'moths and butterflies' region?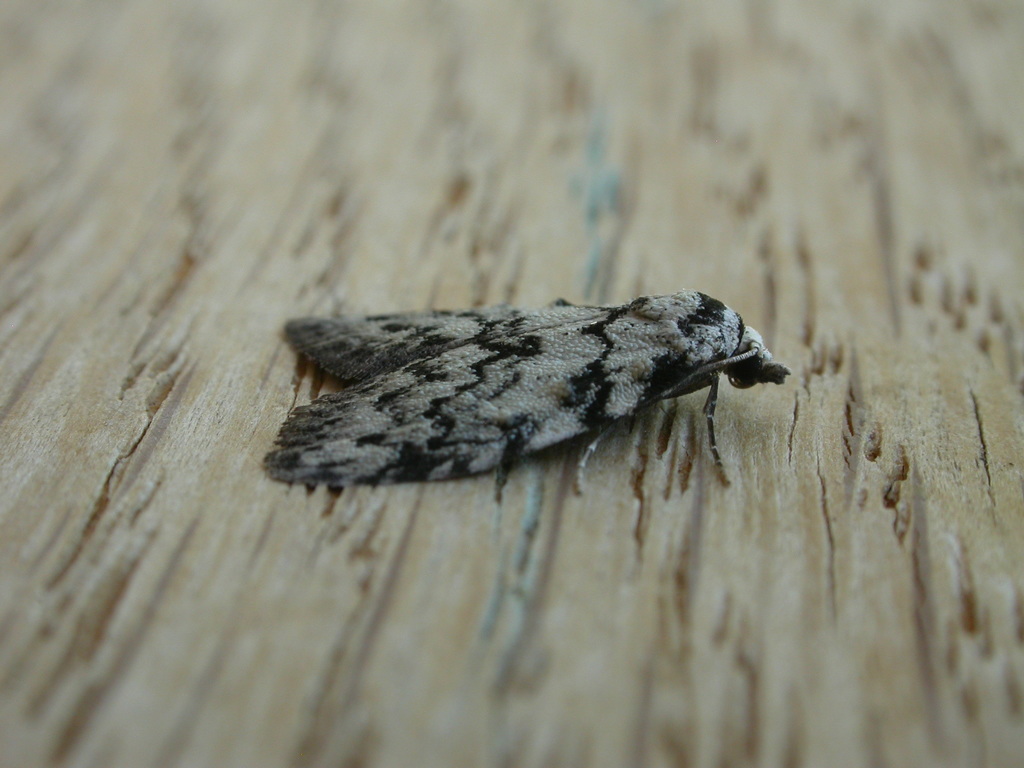
detection(260, 287, 802, 502)
